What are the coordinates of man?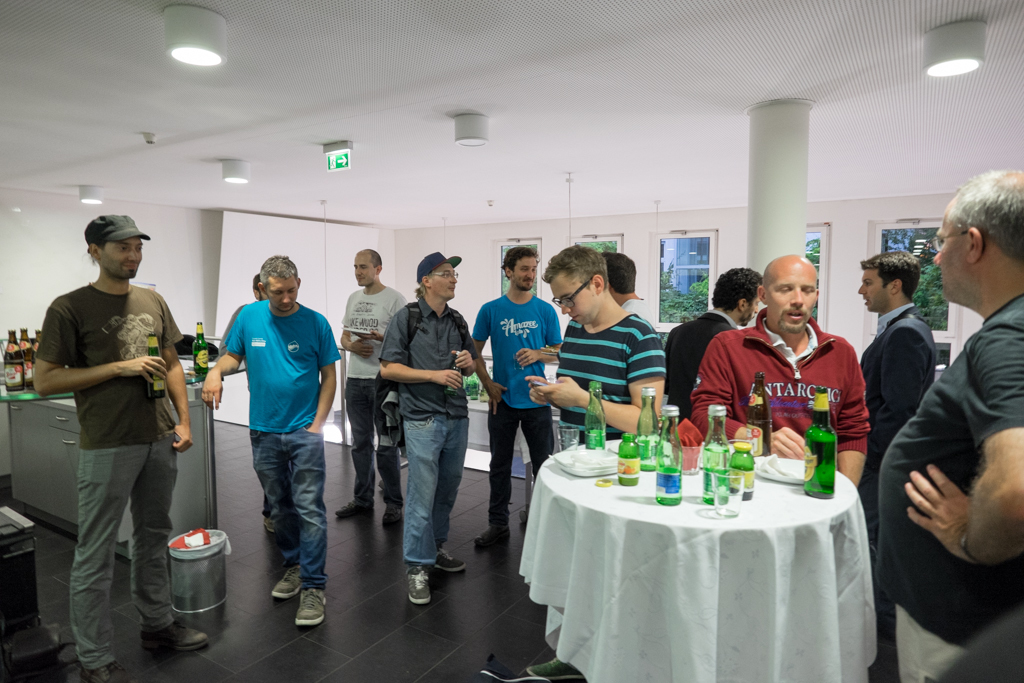
locate(664, 266, 760, 437).
